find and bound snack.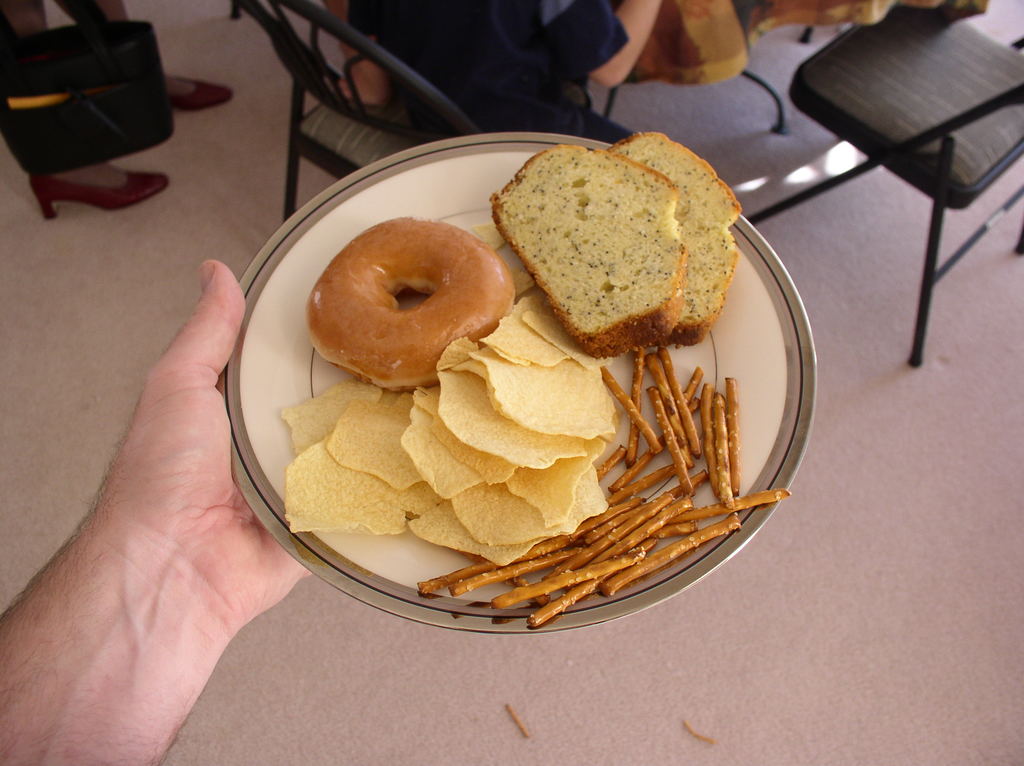
Bound: (left=484, top=140, right=689, bottom=359).
